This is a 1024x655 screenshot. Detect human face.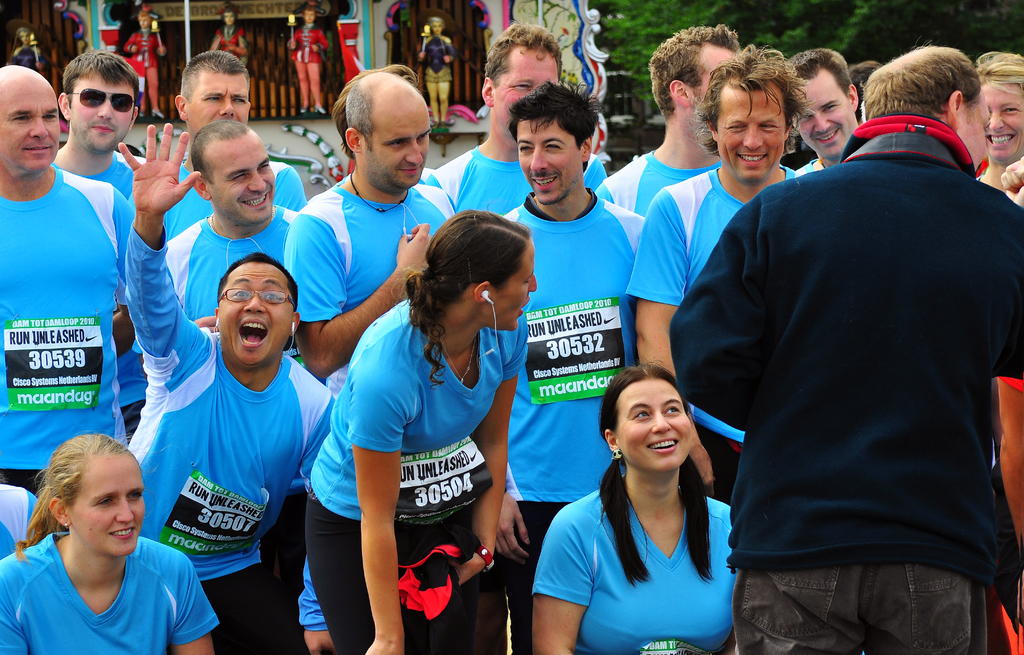
bbox(0, 81, 60, 175).
